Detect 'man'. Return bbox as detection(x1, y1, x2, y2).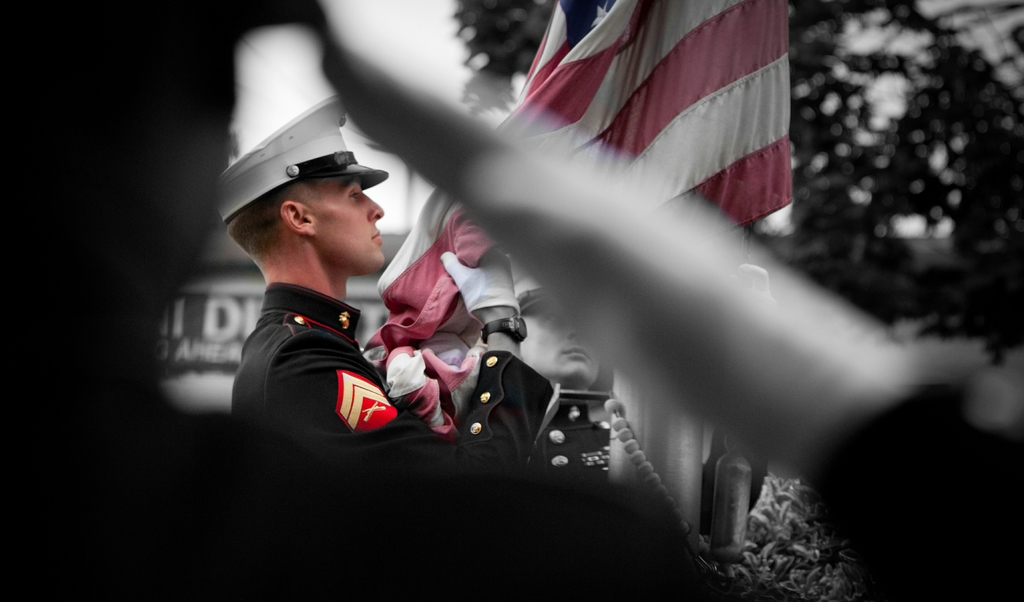
detection(199, 112, 442, 472).
